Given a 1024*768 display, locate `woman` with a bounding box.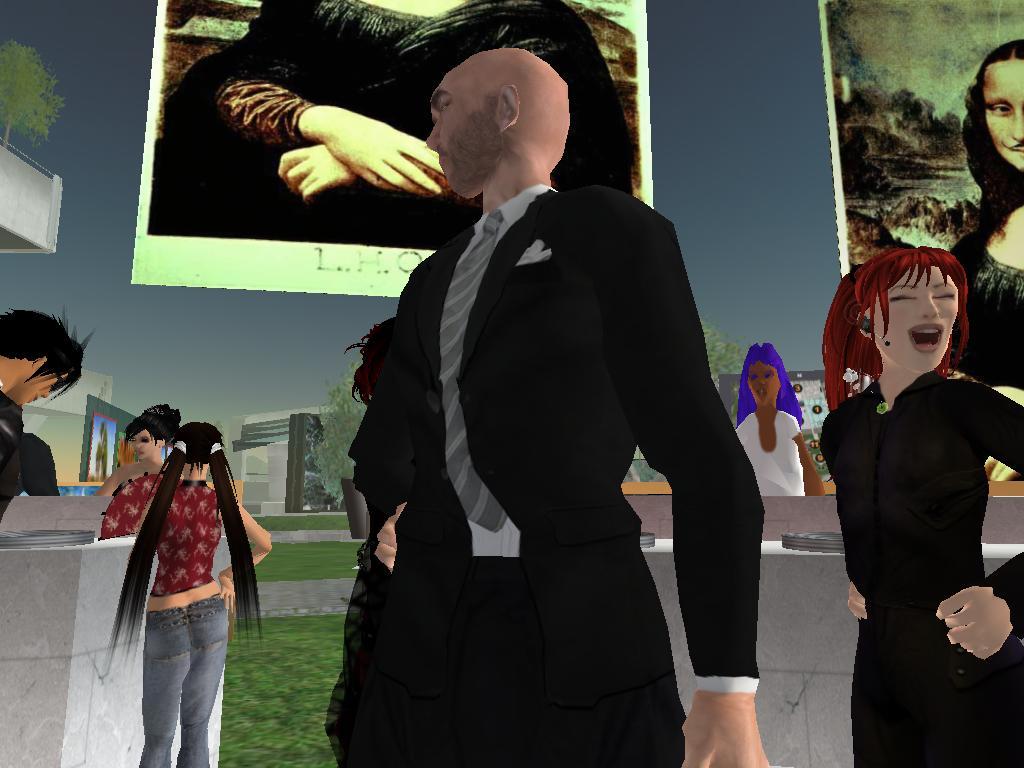
Located: select_region(733, 339, 829, 505).
